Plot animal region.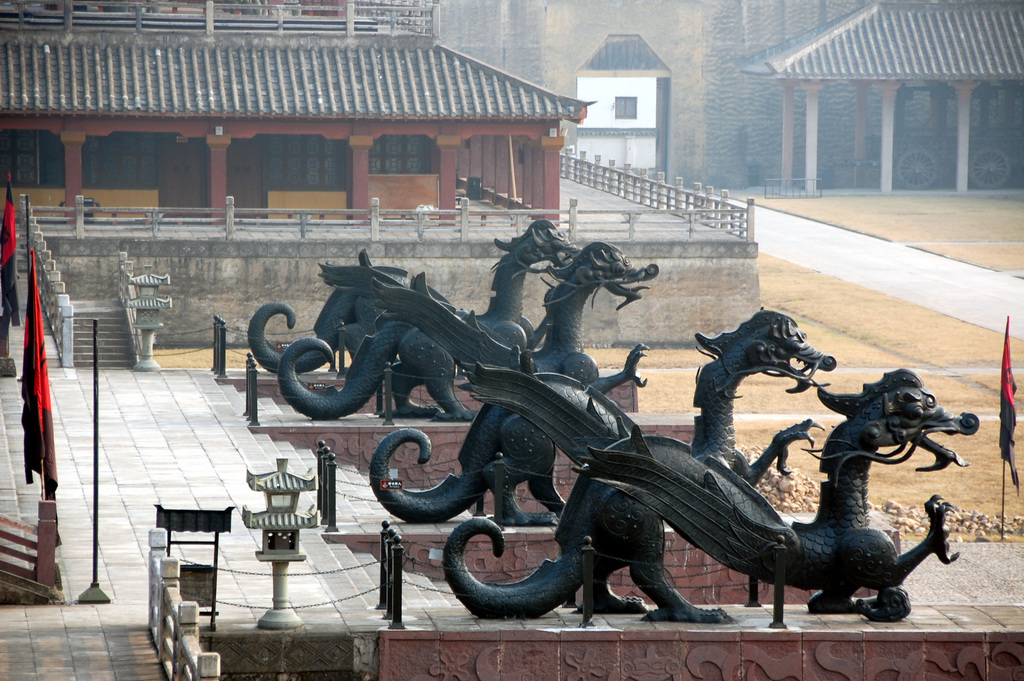
Plotted at 246 222 588 377.
